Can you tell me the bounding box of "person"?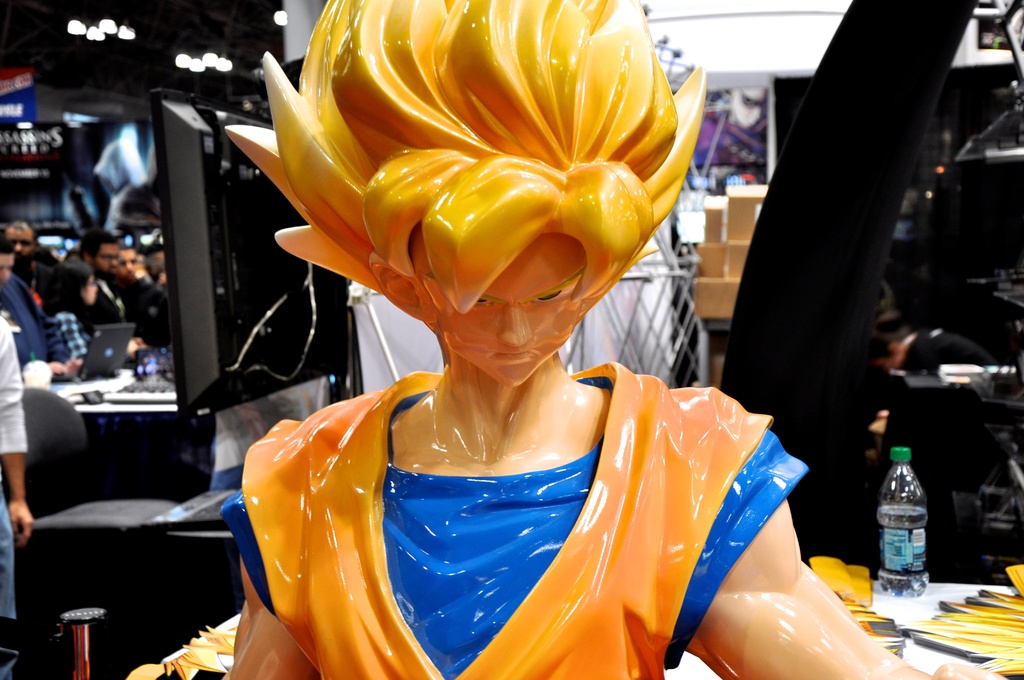
detection(49, 262, 152, 366).
